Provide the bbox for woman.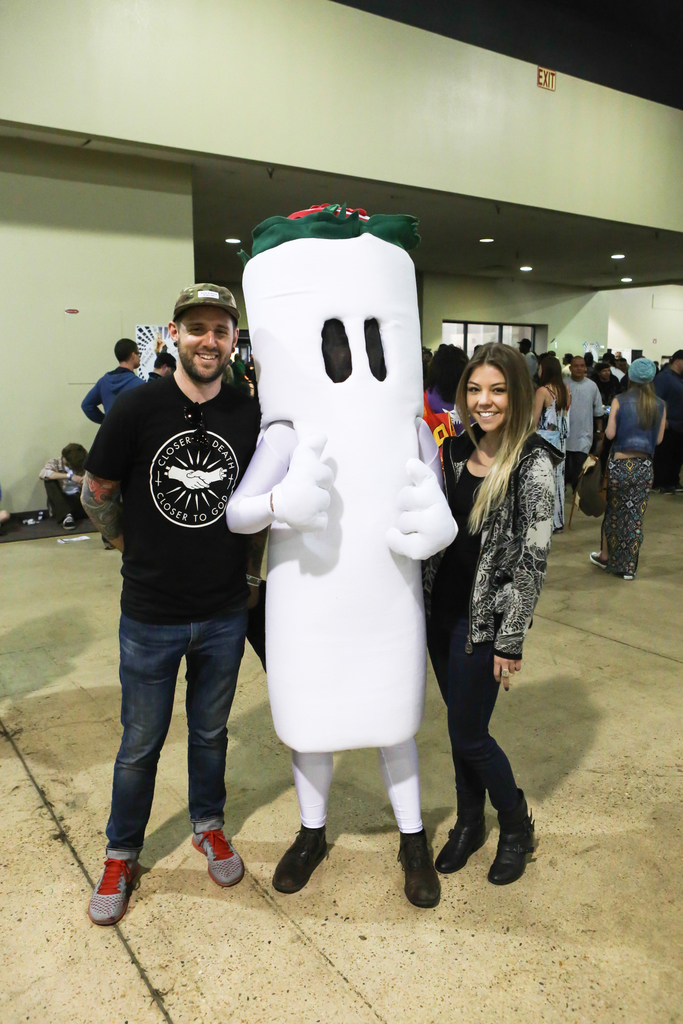
{"left": 530, "top": 353, "right": 570, "bottom": 532}.
